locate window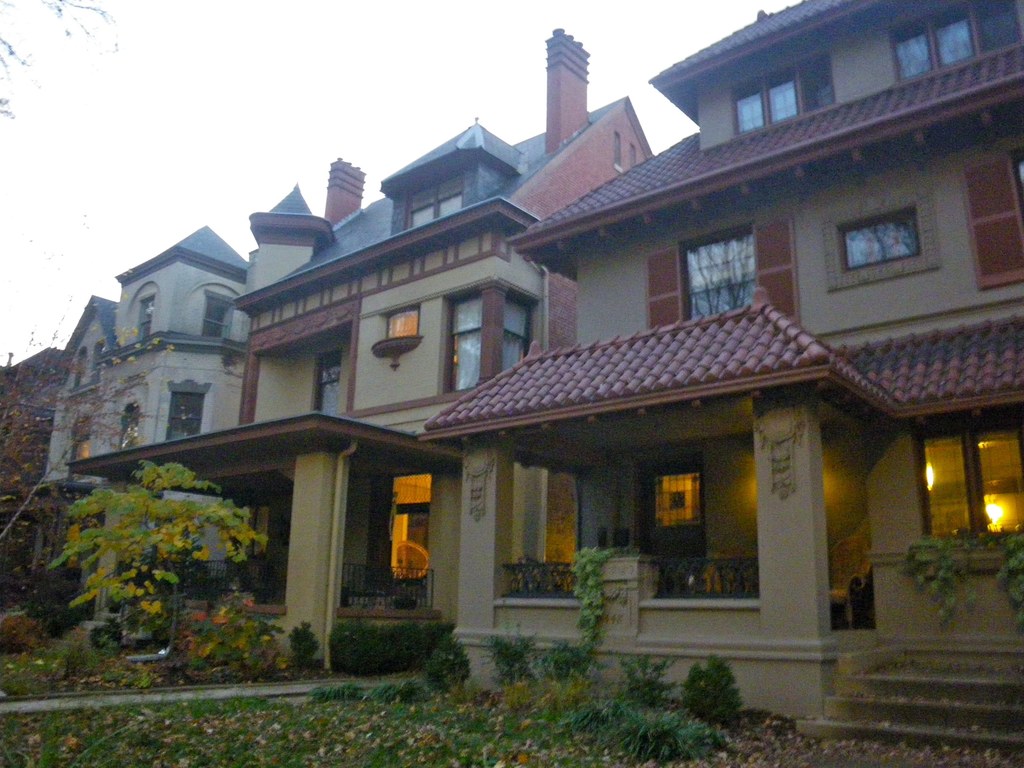
[left=897, top=0, right=1023, bottom=79]
